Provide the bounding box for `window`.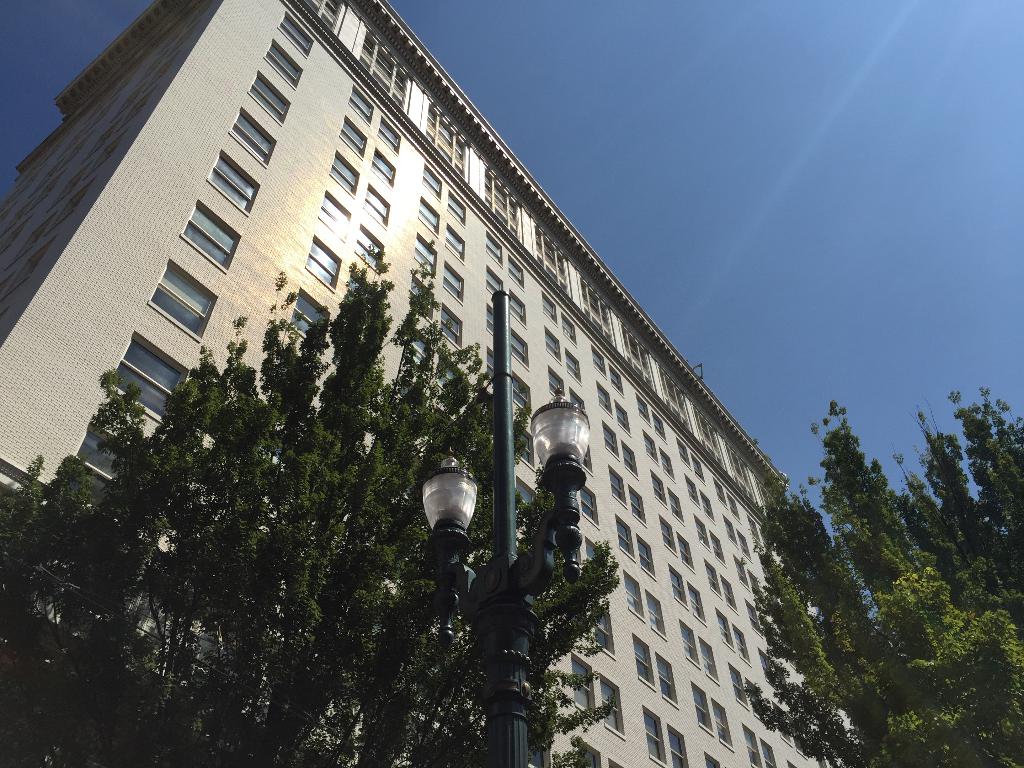
[657,412,671,433].
